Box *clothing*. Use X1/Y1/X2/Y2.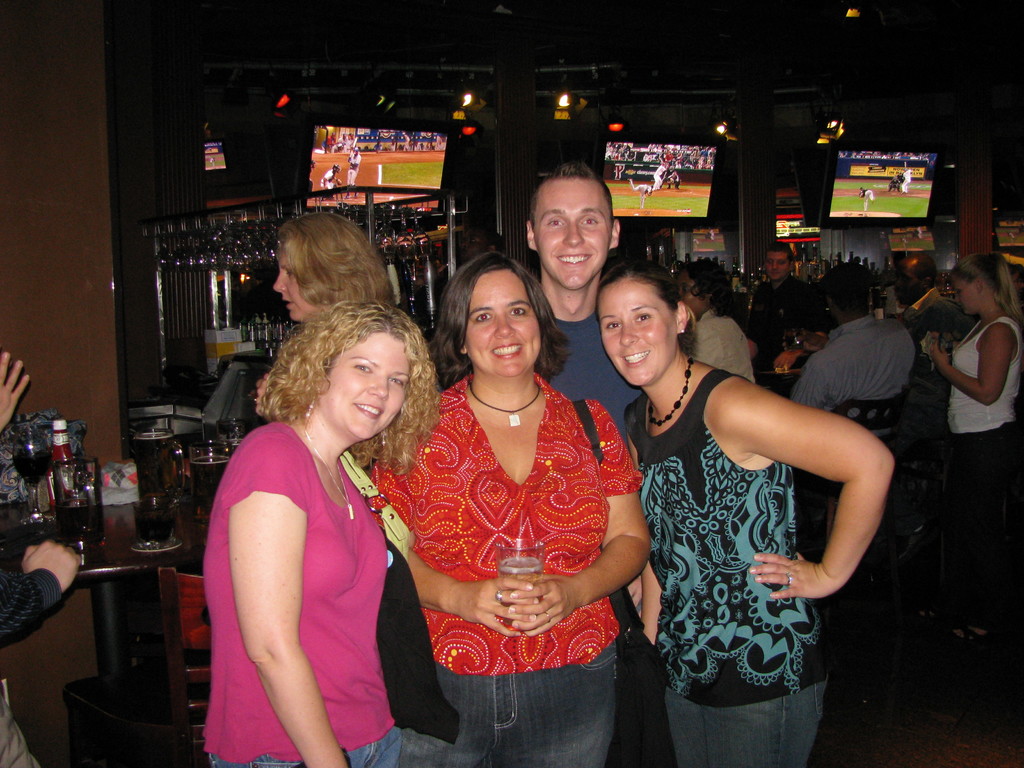
1/563/70/767.
